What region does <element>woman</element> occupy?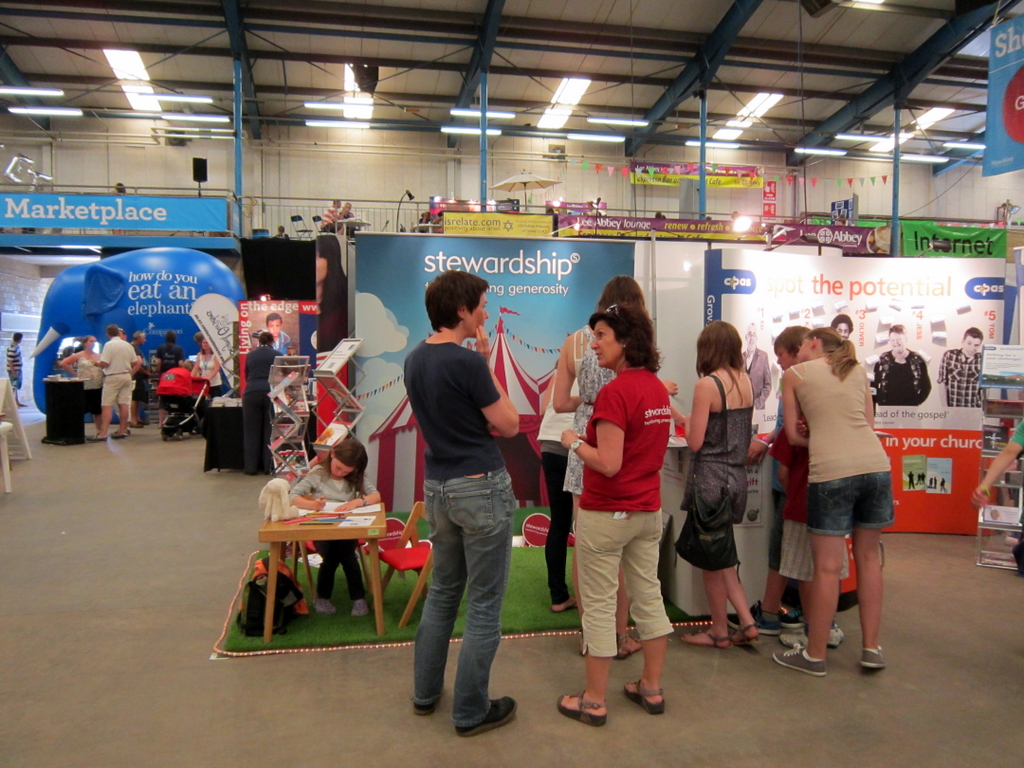
left=547, top=270, right=652, bottom=652.
